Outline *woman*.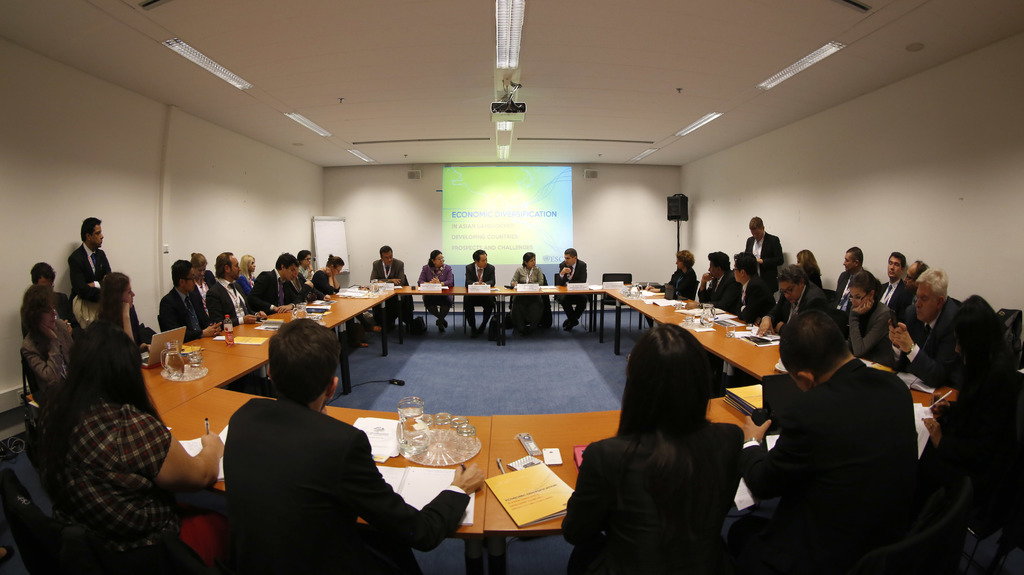
Outline: (236, 254, 259, 297).
